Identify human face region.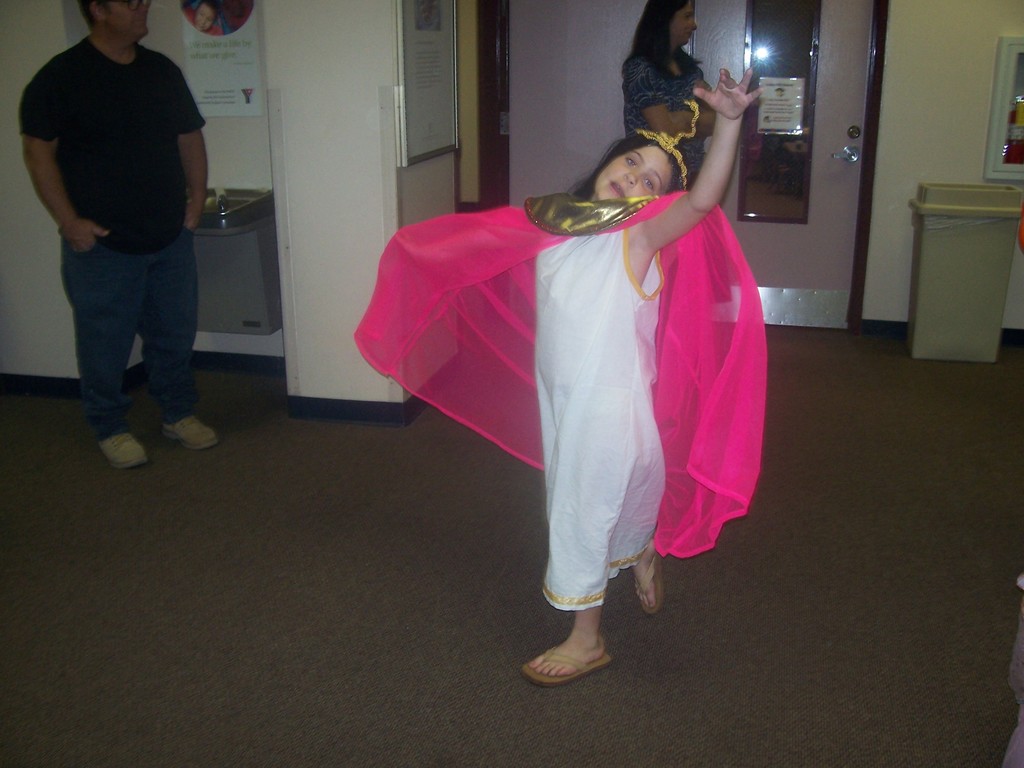
Region: 195:2:216:34.
